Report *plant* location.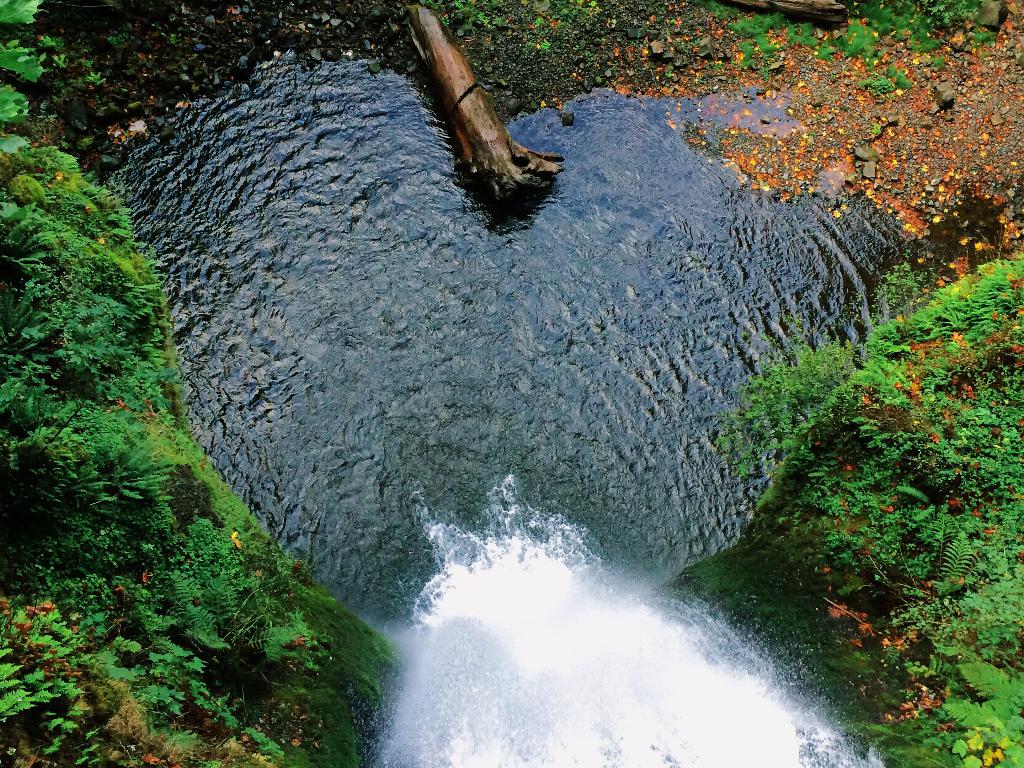
Report: {"left": 1, "top": 0, "right": 50, "bottom": 144}.
